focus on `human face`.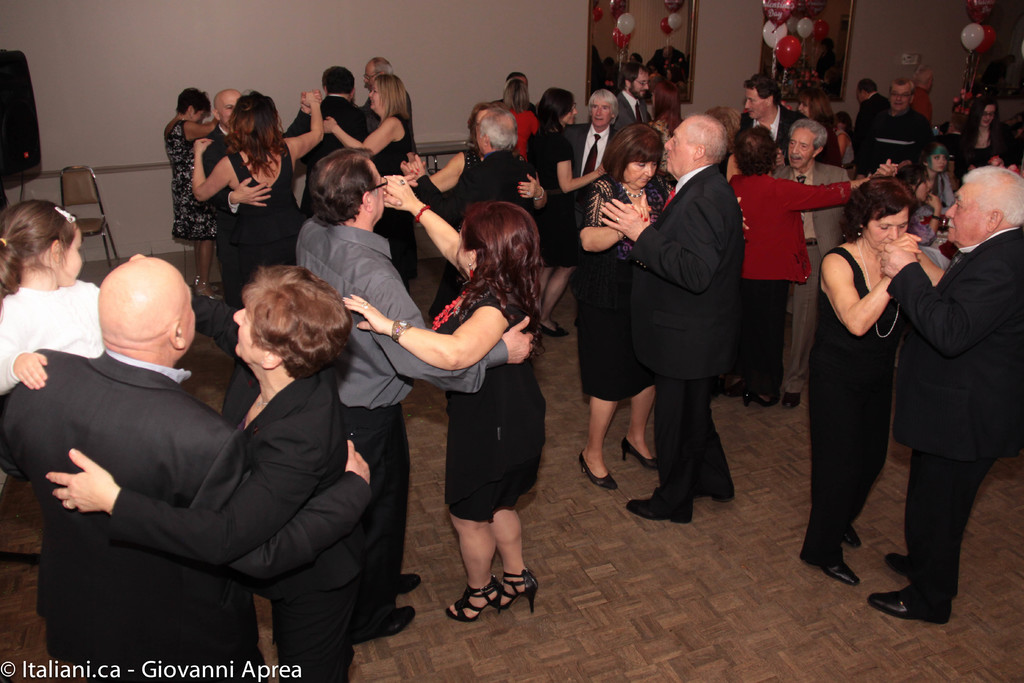
Focused at locate(744, 89, 766, 124).
